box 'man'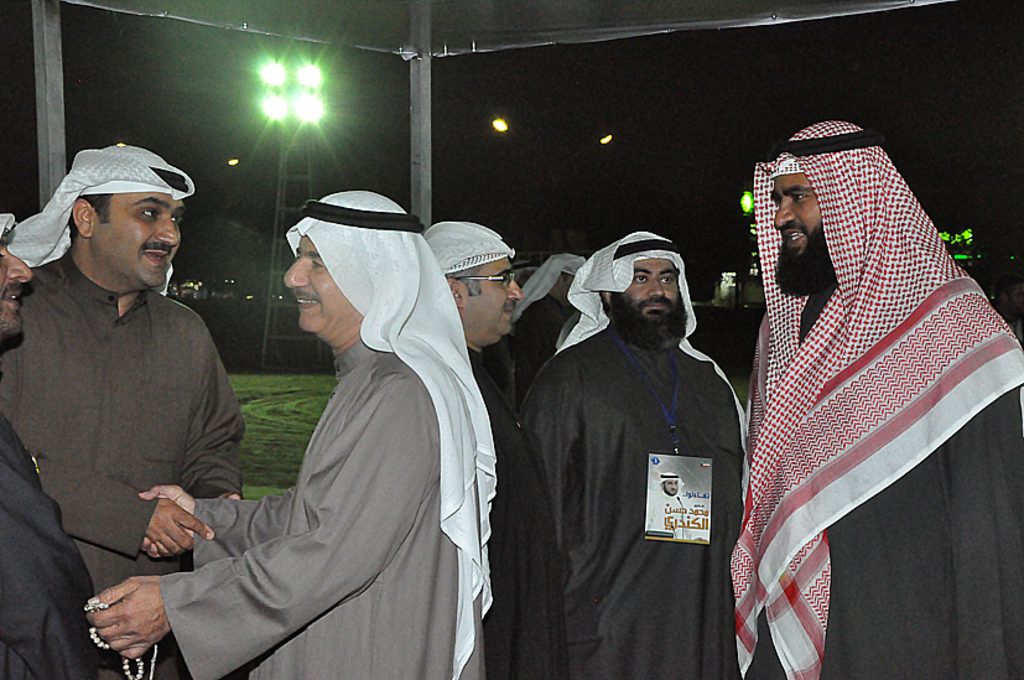
[x1=0, y1=211, x2=100, y2=679]
